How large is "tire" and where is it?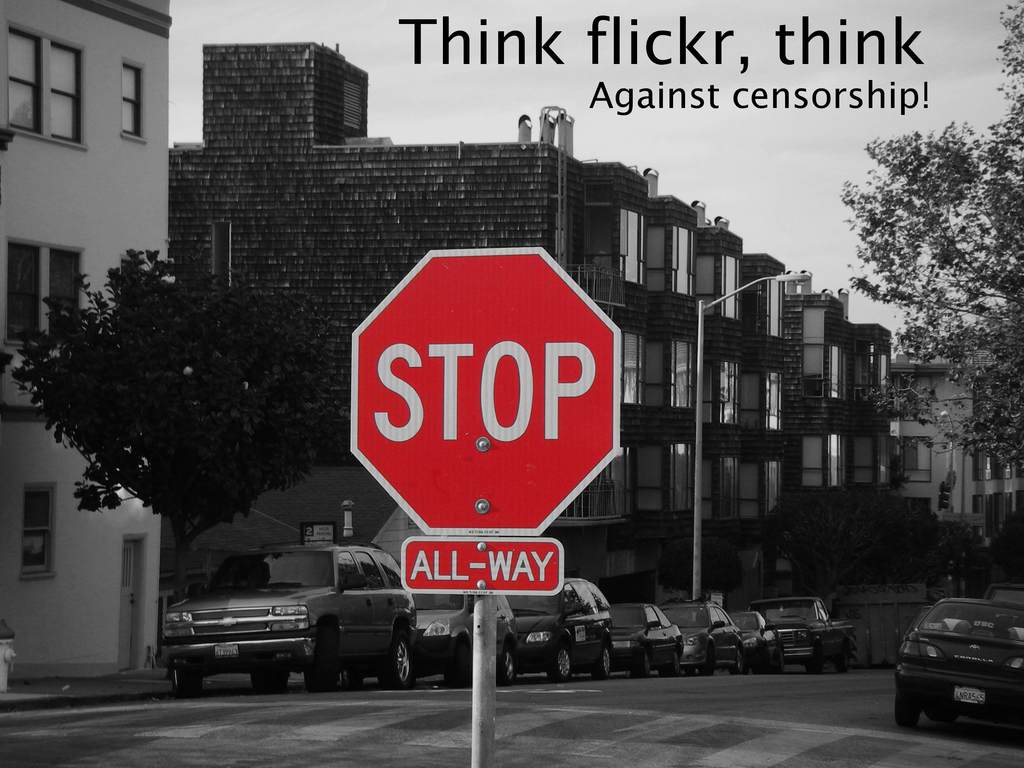
Bounding box: crop(663, 654, 678, 675).
